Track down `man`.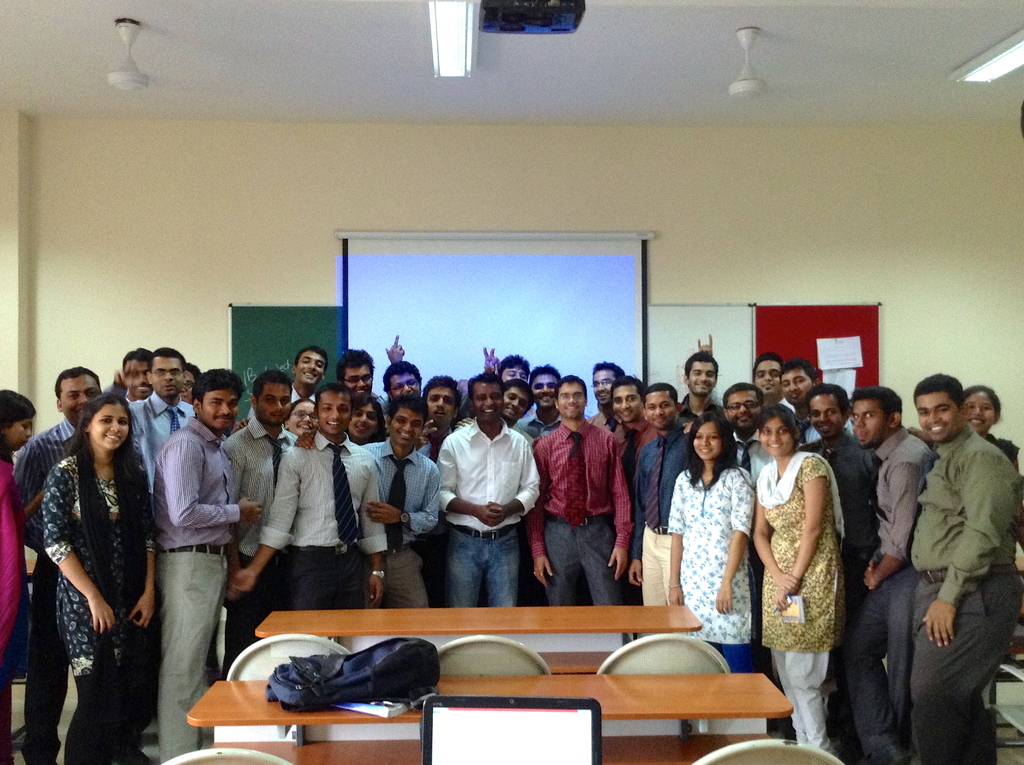
Tracked to 120/344/154/403.
